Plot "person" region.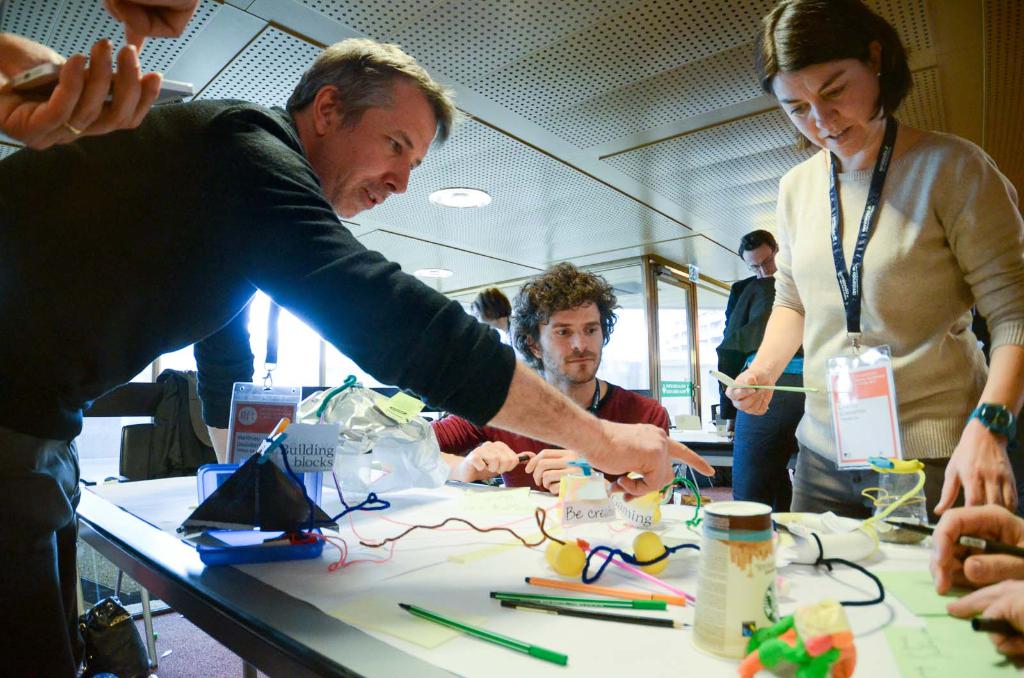
Plotted at Rect(0, 0, 199, 152).
